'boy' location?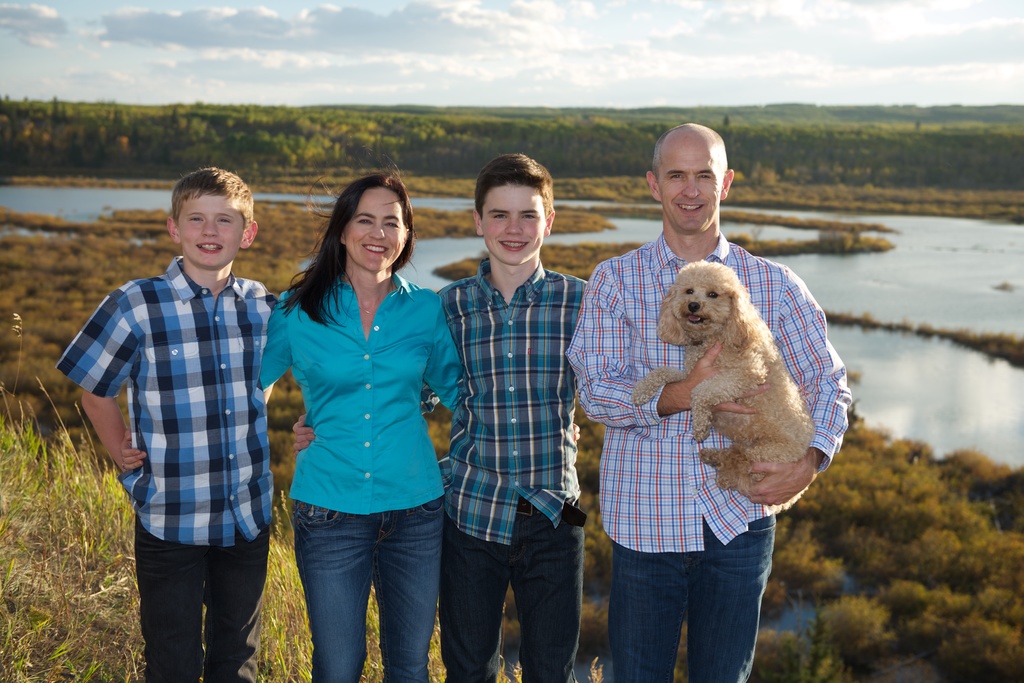
(62,153,289,656)
